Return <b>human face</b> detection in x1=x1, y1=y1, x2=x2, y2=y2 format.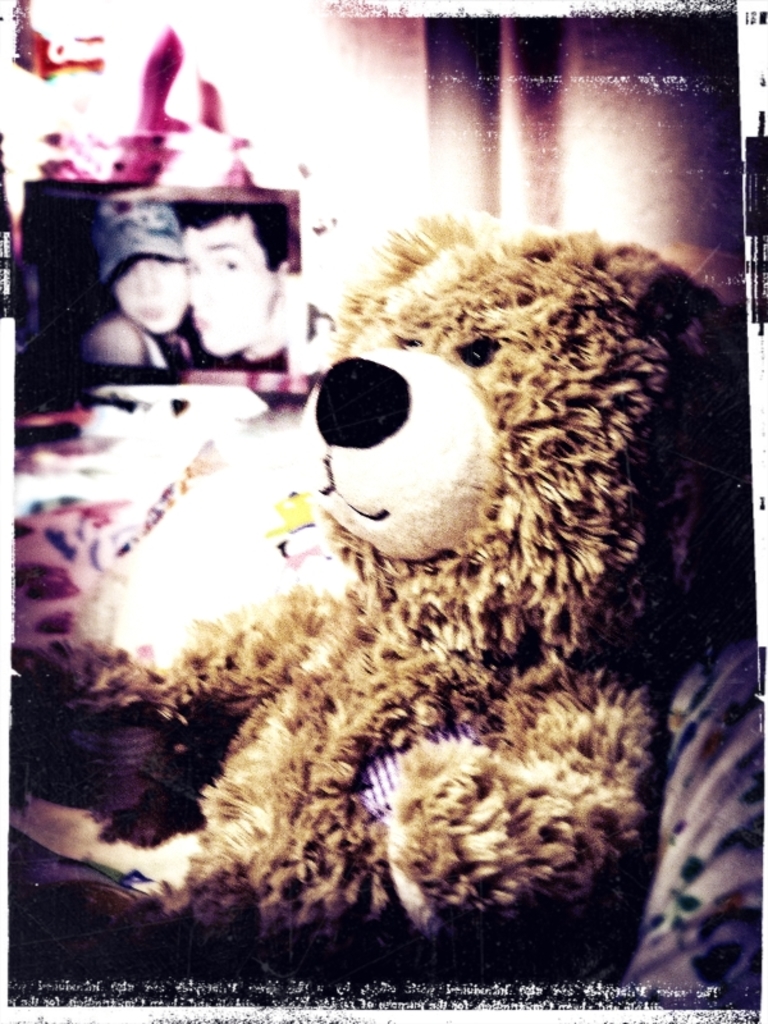
x1=184, y1=225, x2=275, y2=355.
